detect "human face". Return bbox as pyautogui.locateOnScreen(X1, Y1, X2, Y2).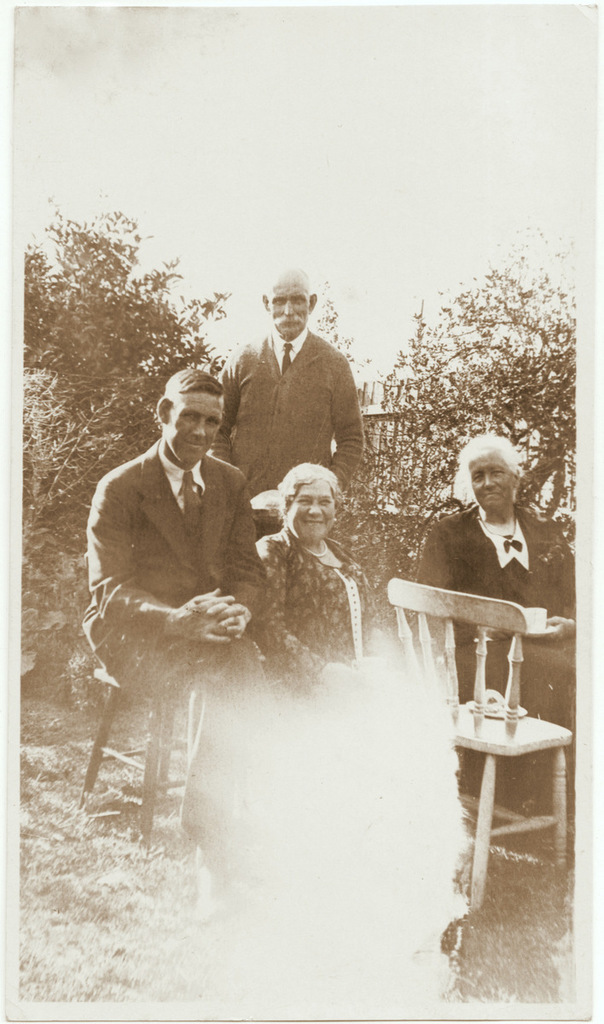
pyautogui.locateOnScreen(168, 388, 224, 463).
